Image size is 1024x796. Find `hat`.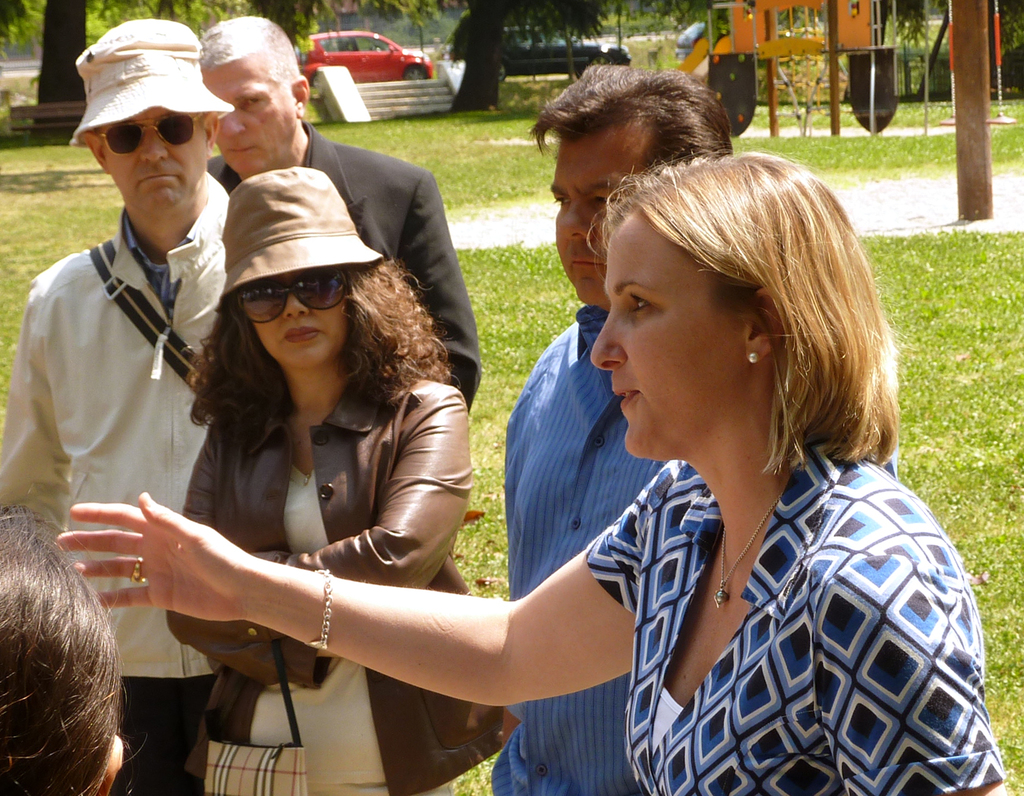
locate(68, 20, 237, 151).
